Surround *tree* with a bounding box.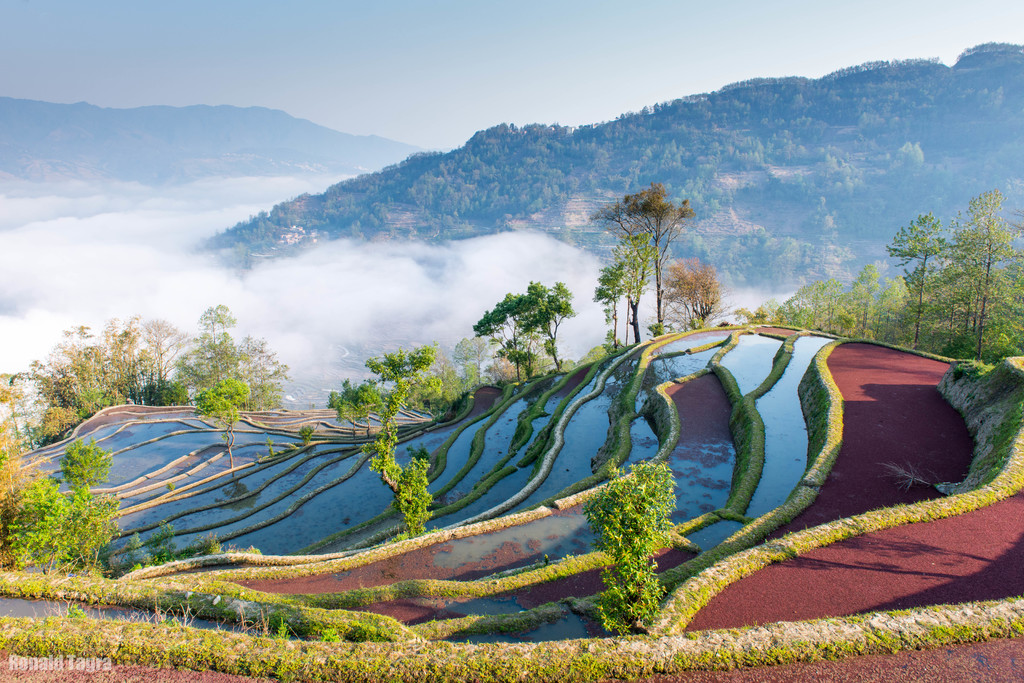
662 246 718 321.
